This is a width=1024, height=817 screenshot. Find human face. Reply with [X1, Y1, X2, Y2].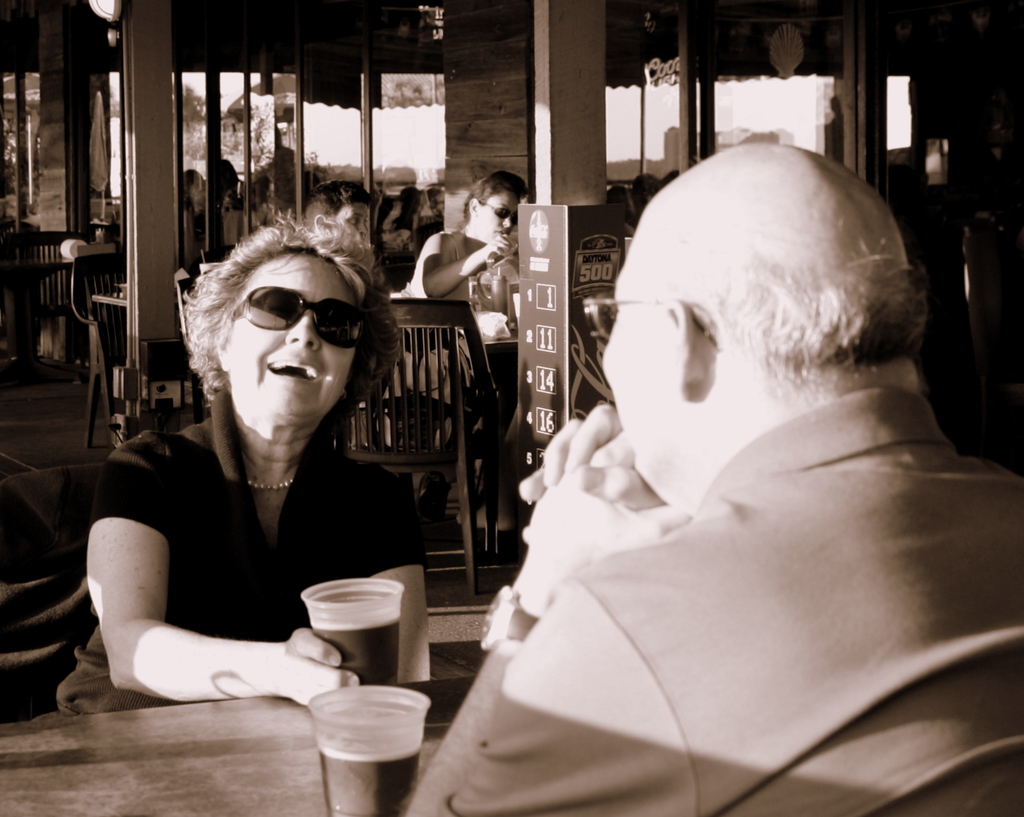
[598, 232, 675, 474].
